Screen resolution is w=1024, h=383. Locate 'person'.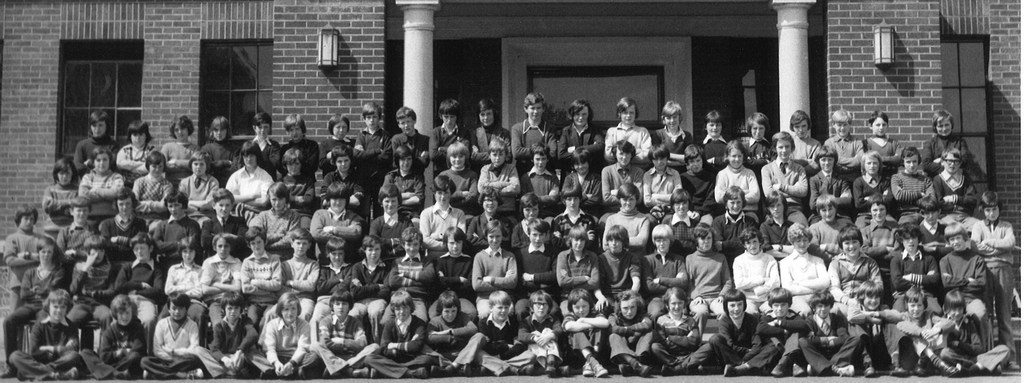
562 289 614 376.
